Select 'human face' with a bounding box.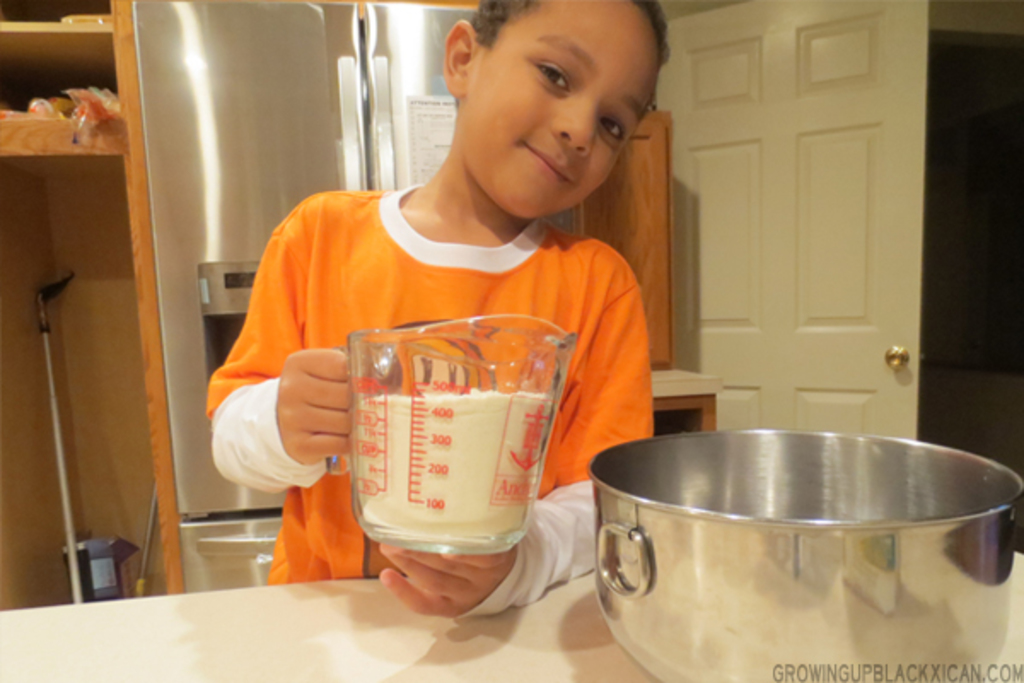
(454, 0, 660, 227).
